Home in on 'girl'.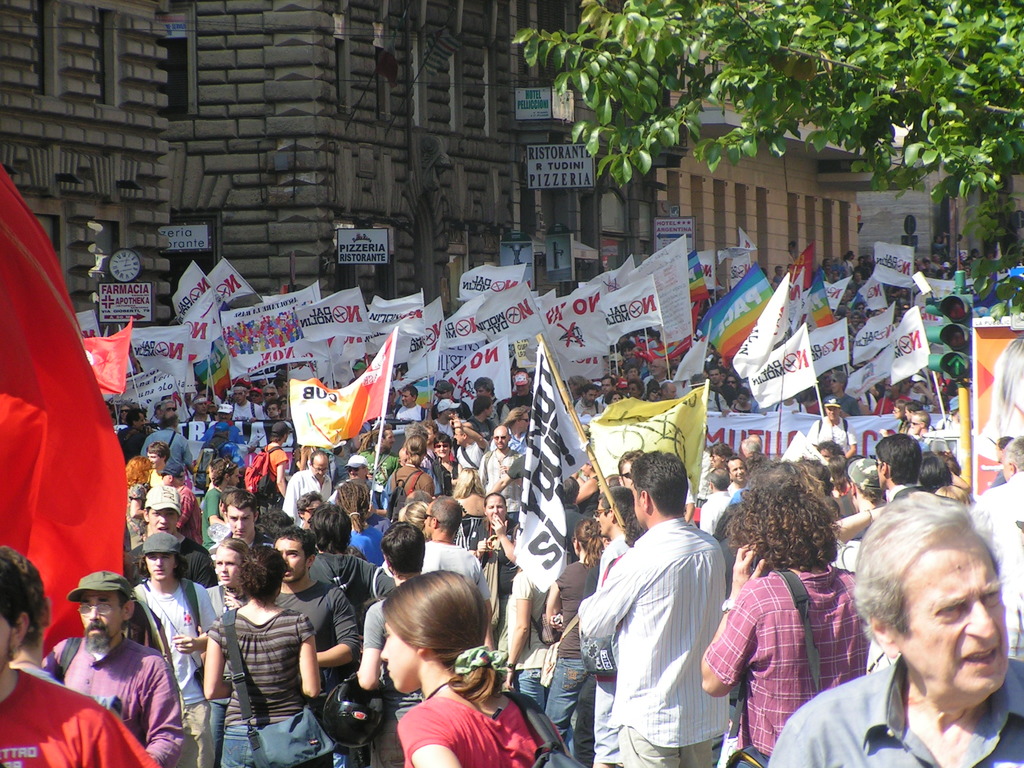
Homed in at 216 539 286 621.
